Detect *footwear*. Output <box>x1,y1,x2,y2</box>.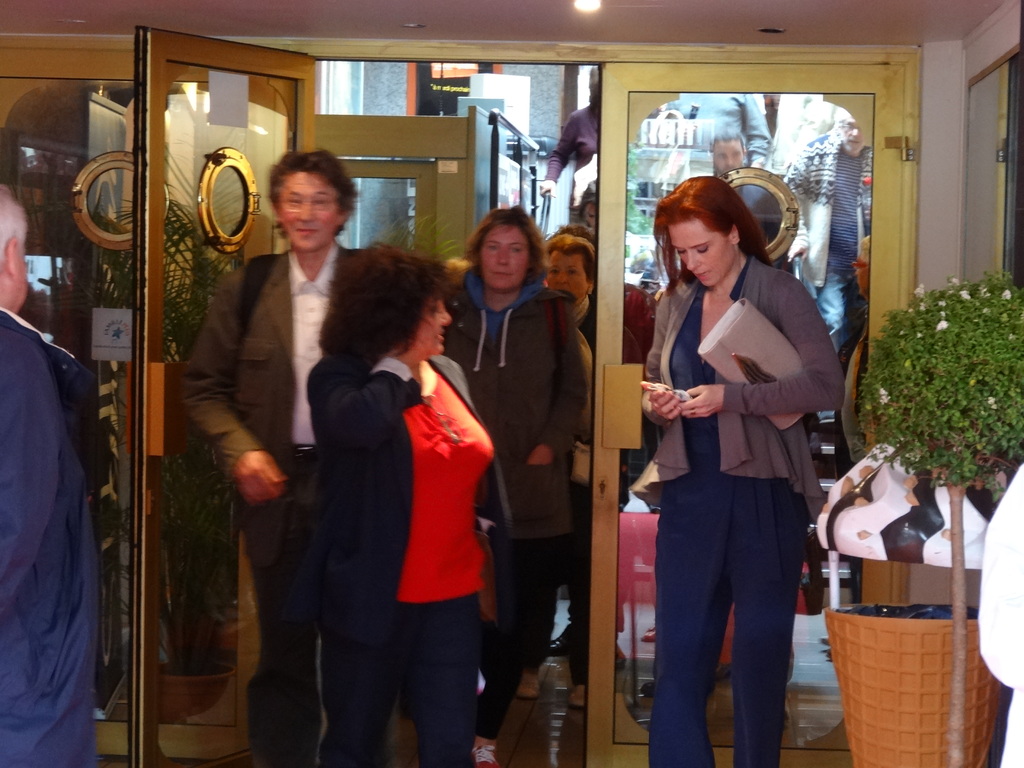
<box>564,681,583,709</box>.
